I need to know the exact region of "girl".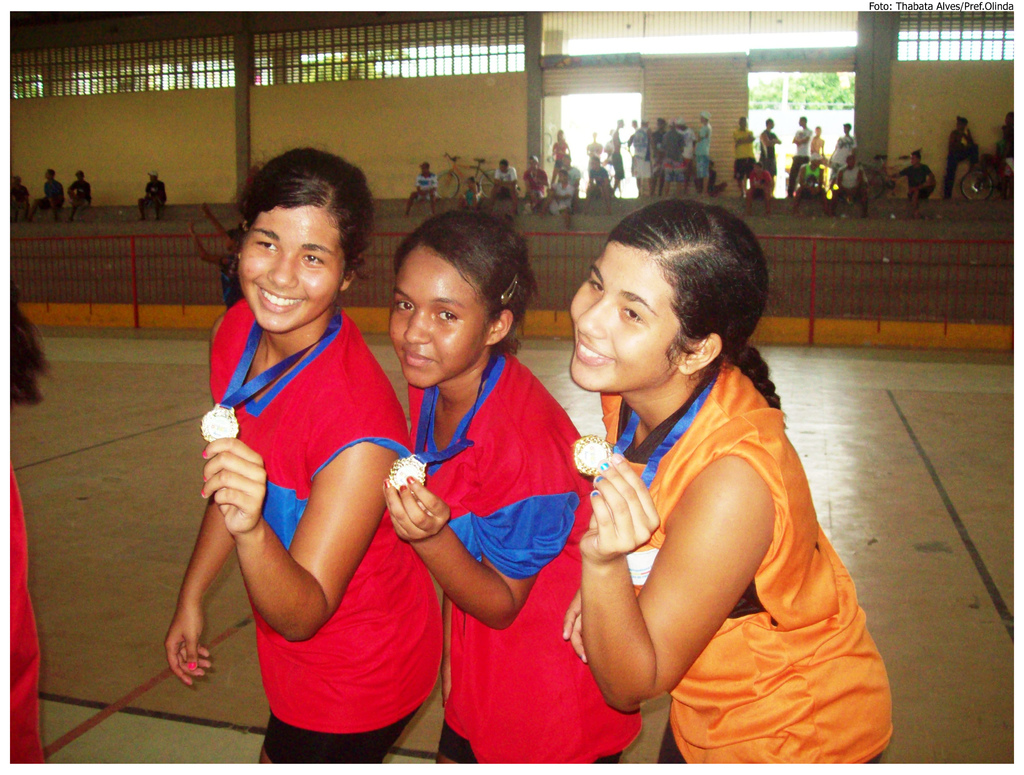
Region: Rect(385, 211, 644, 762).
